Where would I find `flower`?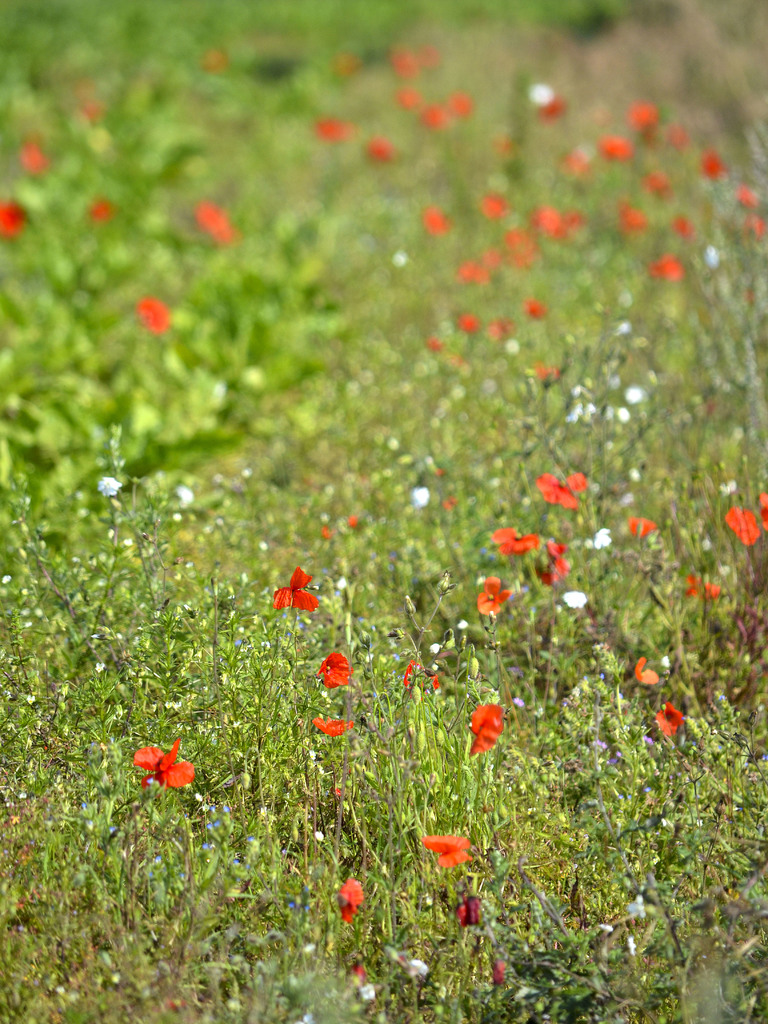
At 626, 99, 660, 134.
